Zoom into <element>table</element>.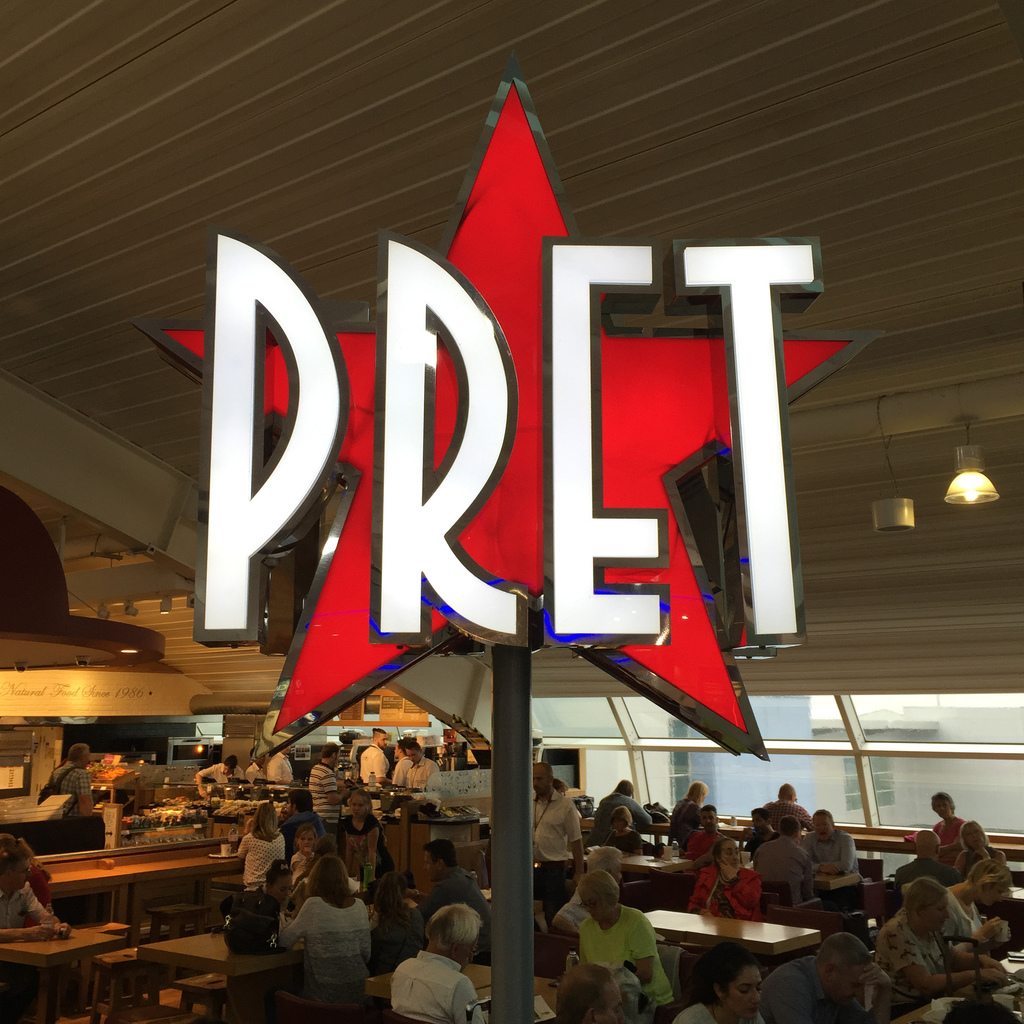
Zoom target: crop(615, 853, 687, 879).
